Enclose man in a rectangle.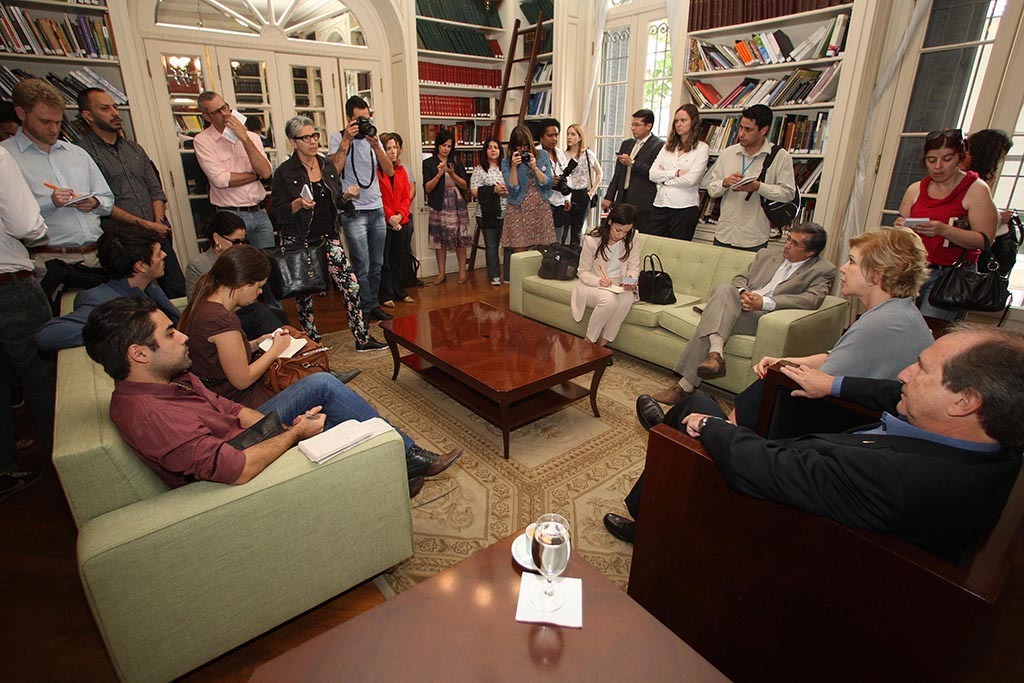
{"left": 597, "top": 325, "right": 1018, "bottom": 549}.
